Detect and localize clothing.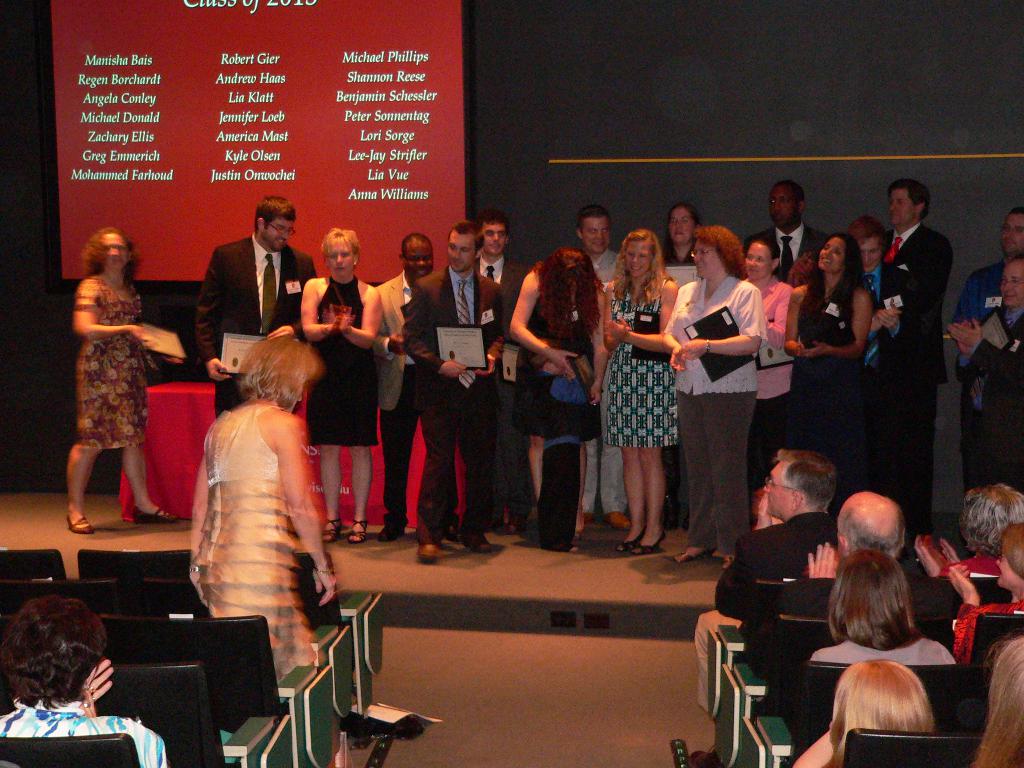
Localized at [left=814, top=636, right=956, bottom=675].
